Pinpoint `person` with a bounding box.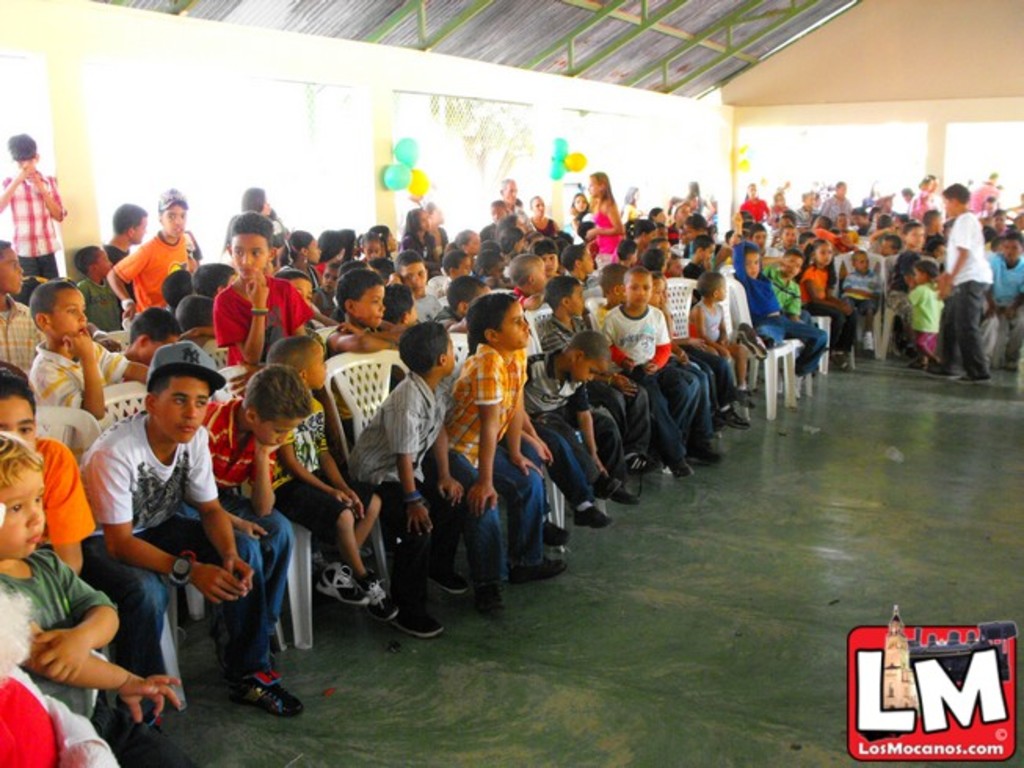
x1=801 y1=238 x2=861 y2=359.
